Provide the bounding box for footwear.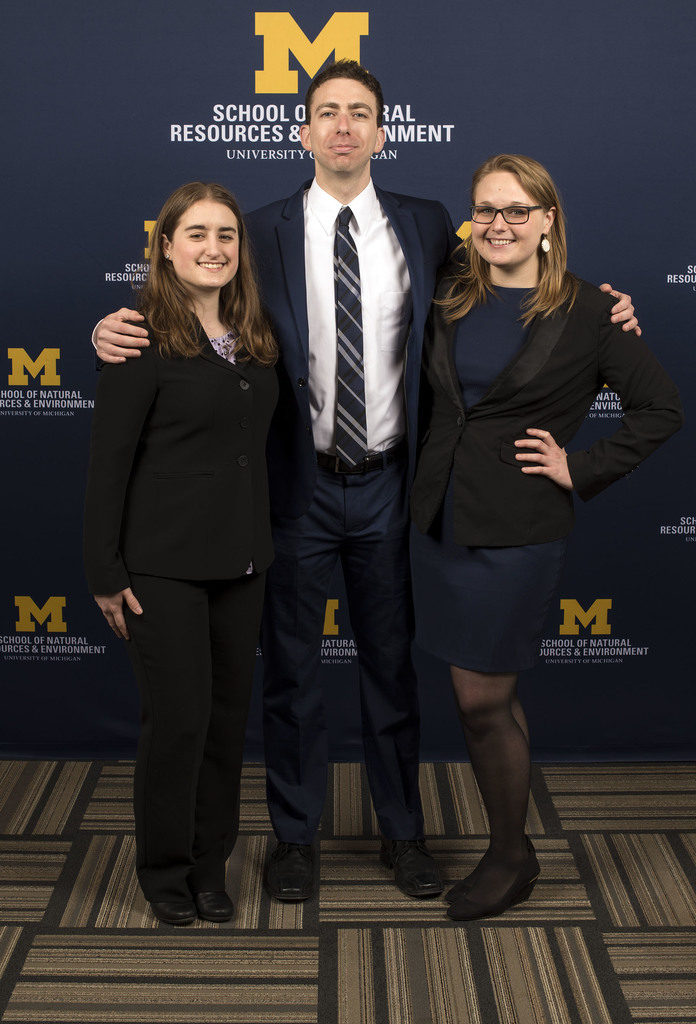
(197,869,236,925).
